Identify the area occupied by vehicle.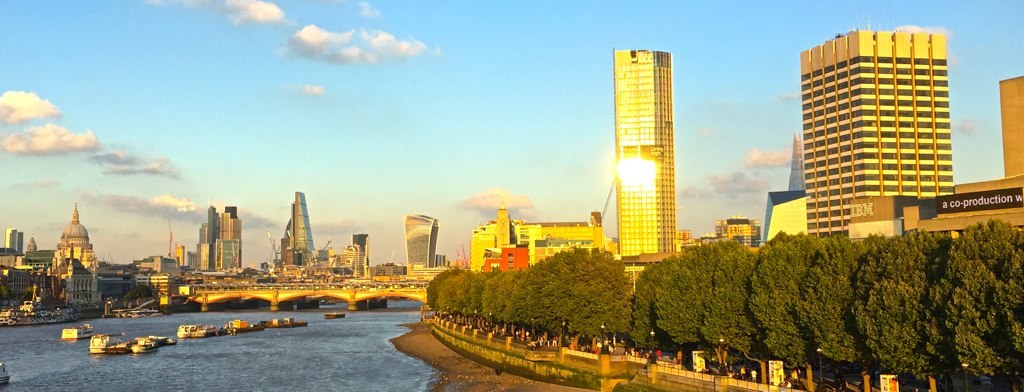
Area: <bbox>126, 336, 154, 354</bbox>.
